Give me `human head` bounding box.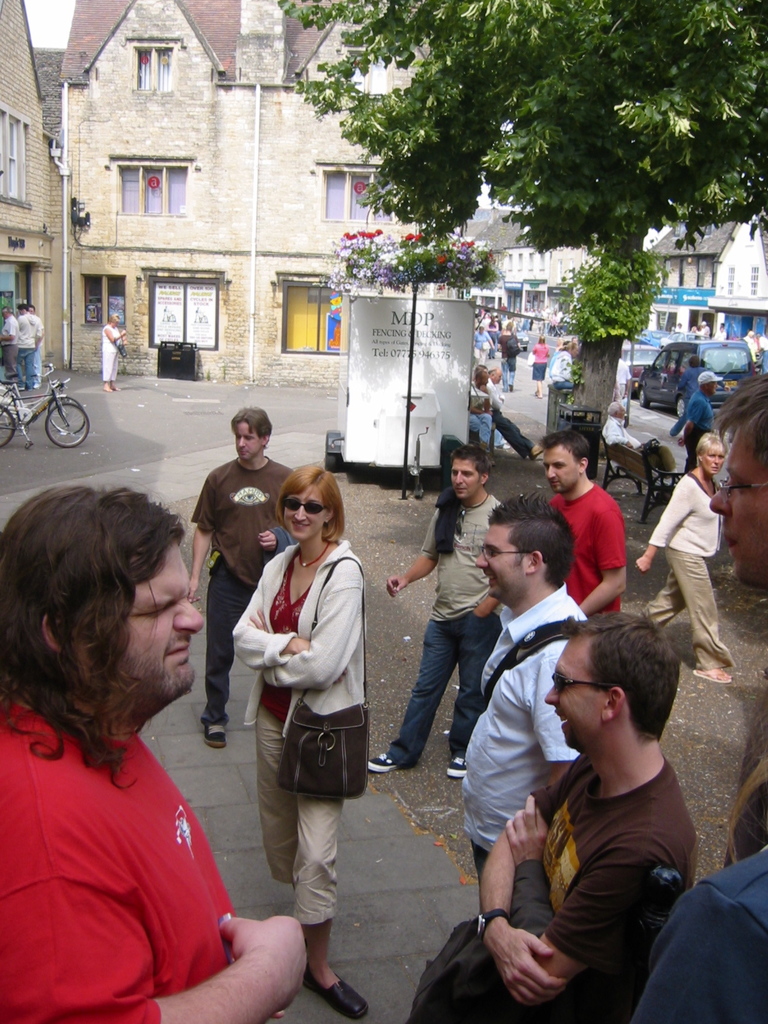
x1=698, y1=369, x2=724, y2=397.
